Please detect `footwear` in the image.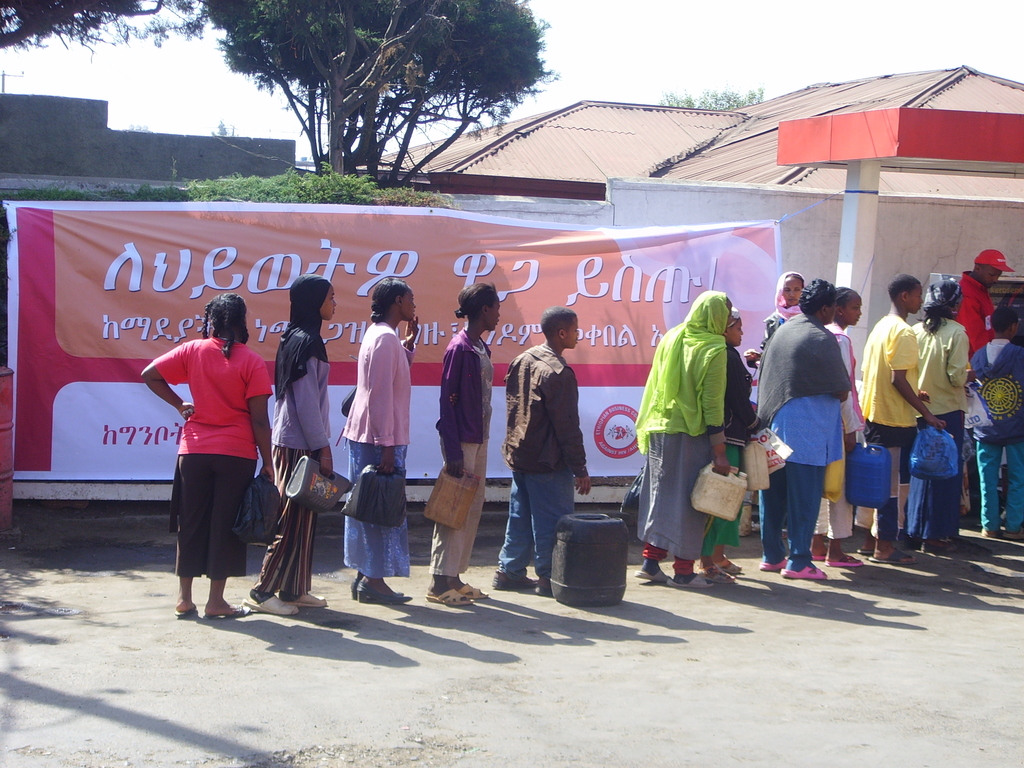
<region>758, 557, 788, 570</region>.
